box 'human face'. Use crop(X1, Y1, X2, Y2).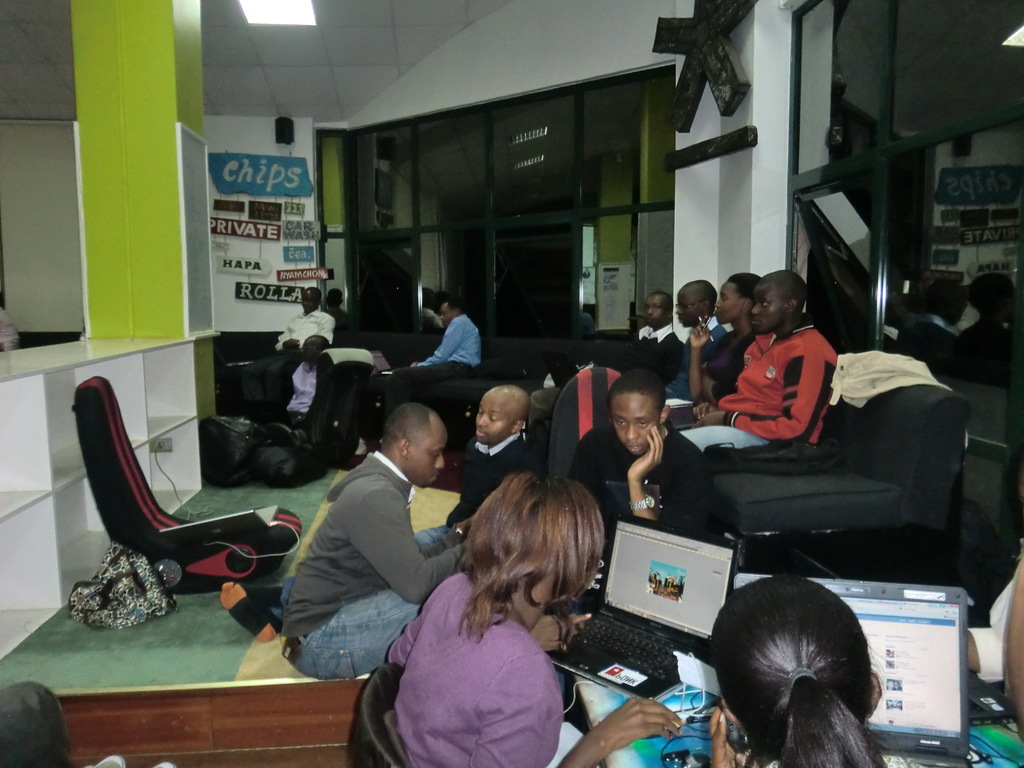
crop(301, 289, 320, 316).
